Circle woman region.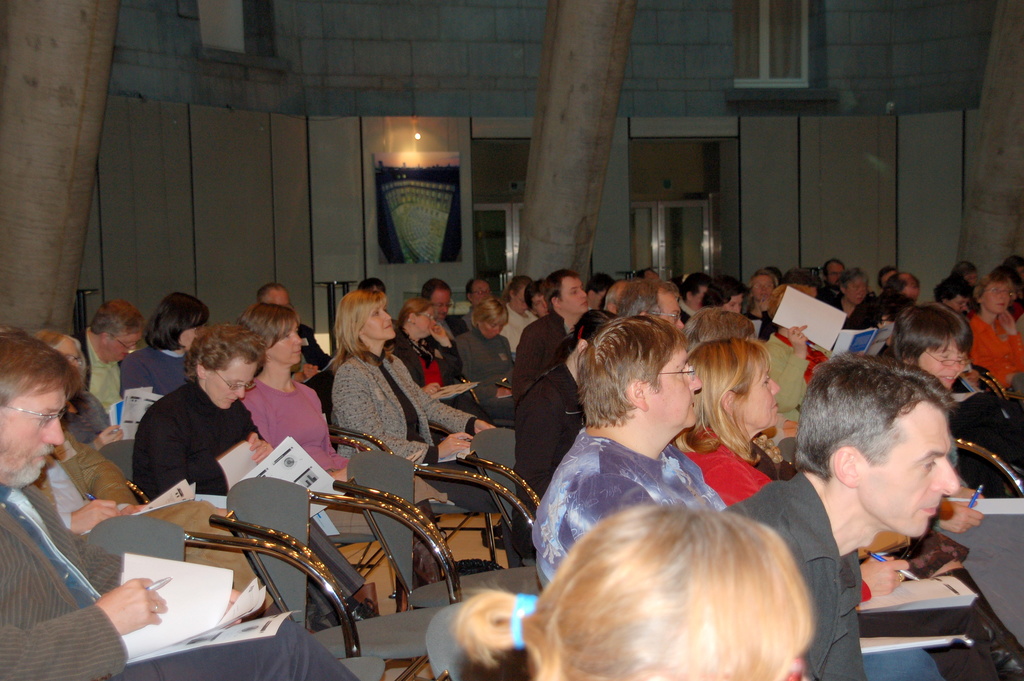
Region: pyautogui.locateOnScreen(820, 274, 870, 352).
